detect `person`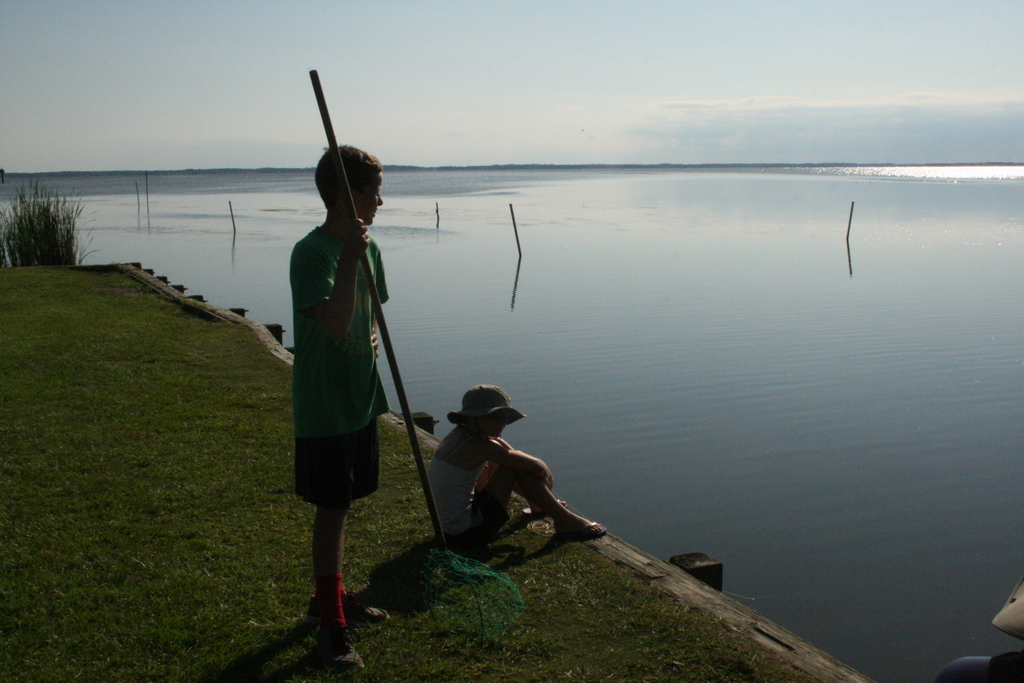
crop(427, 385, 602, 545)
